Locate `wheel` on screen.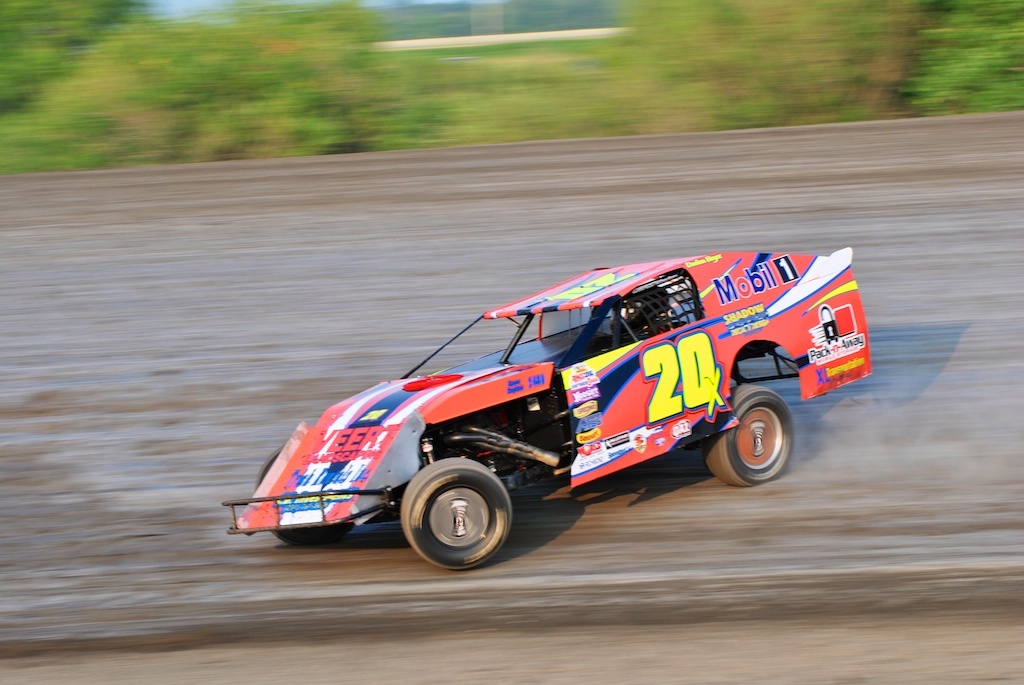
On screen at box=[403, 456, 511, 573].
